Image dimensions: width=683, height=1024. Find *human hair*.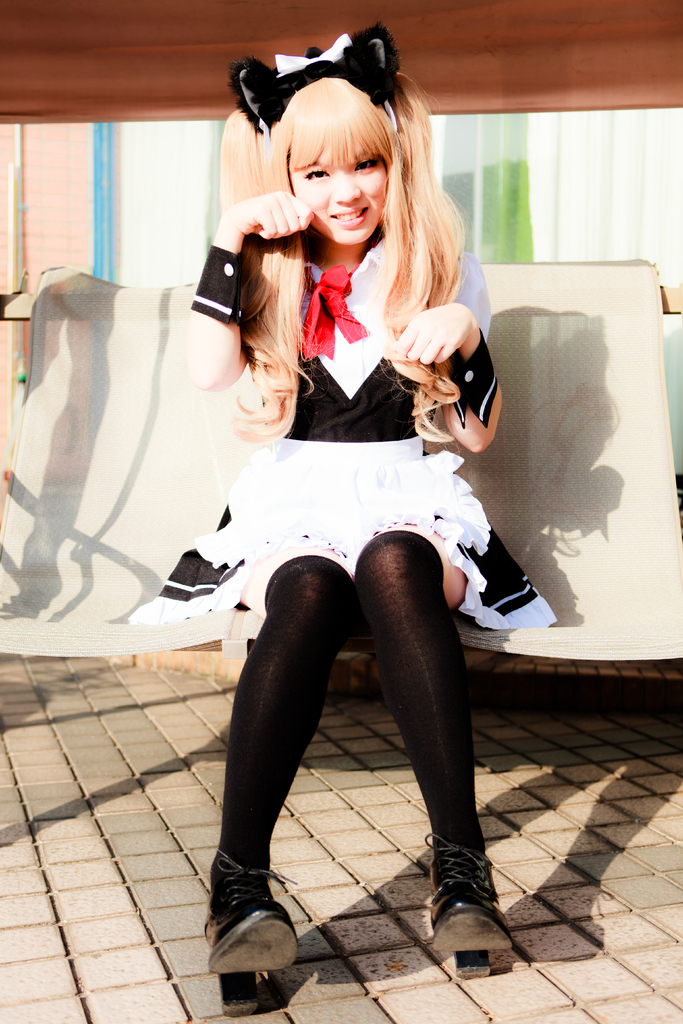
<region>213, 19, 457, 390</region>.
